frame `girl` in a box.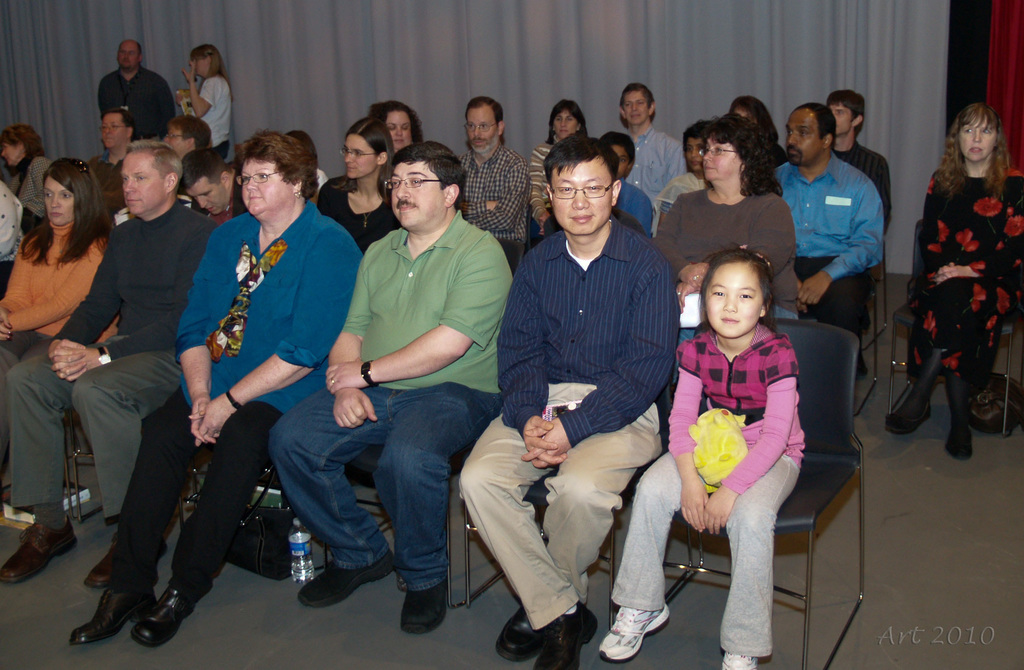
bbox(600, 249, 805, 669).
